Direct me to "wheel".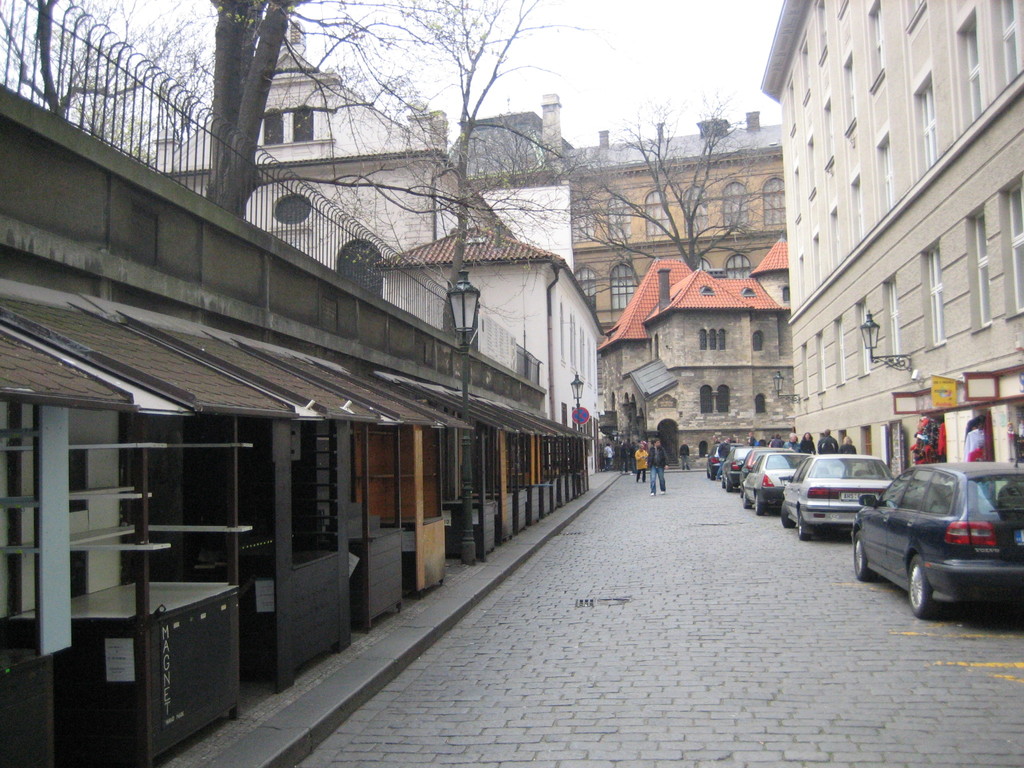
Direction: BBox(781, 499, 792, 527).
